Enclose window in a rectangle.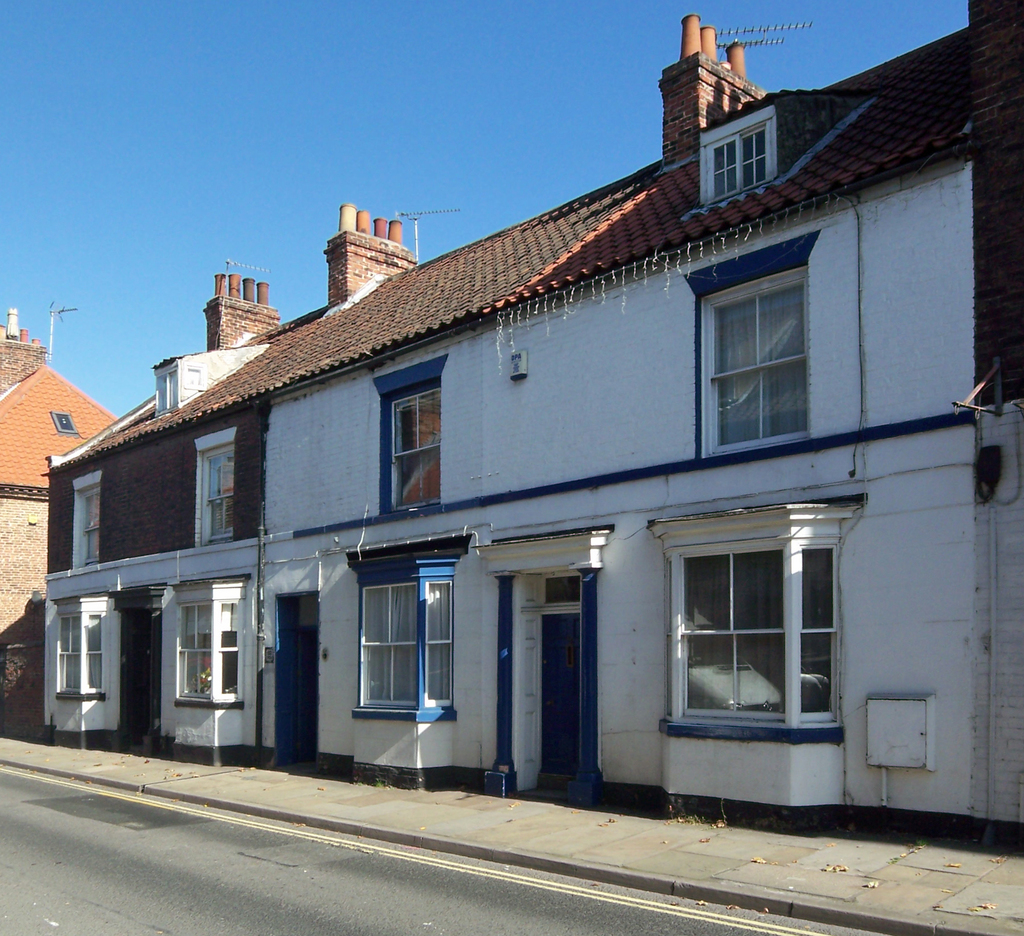
bbox=[698, 262, 813, 453].
